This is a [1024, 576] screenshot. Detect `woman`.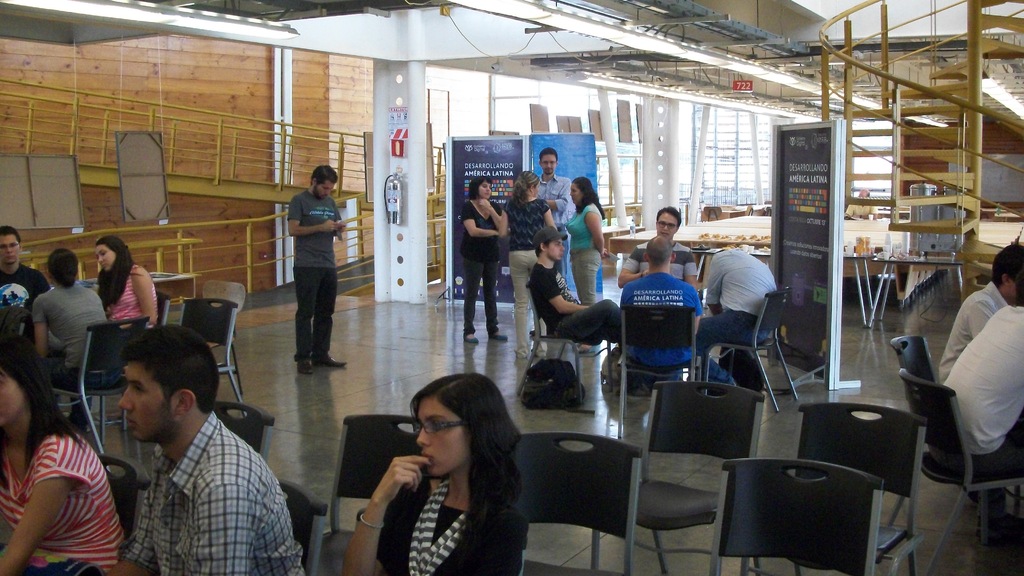
l=333, t=372, r=532, b=572.
